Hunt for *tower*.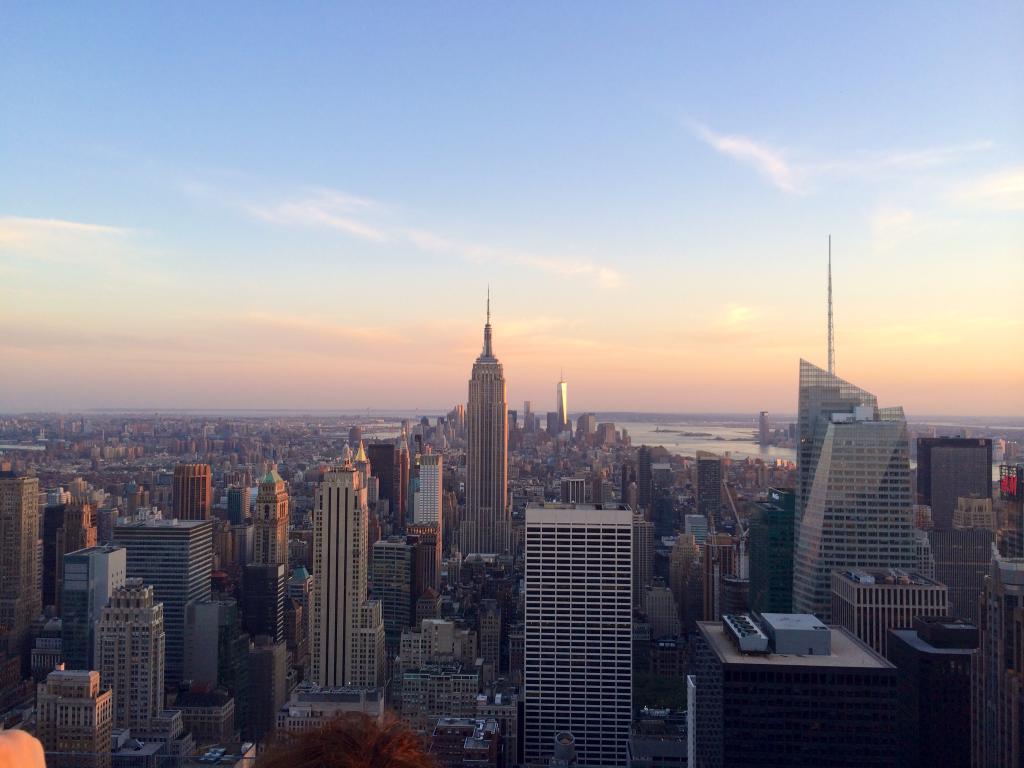
Hunted down at Rect(111, 514, 218, 623).
